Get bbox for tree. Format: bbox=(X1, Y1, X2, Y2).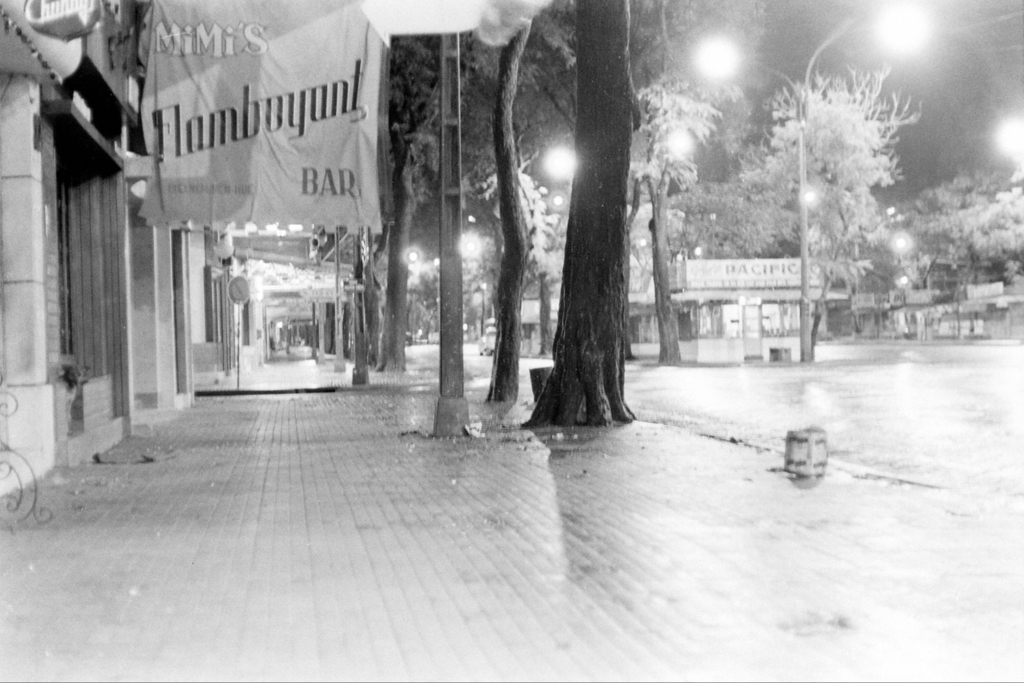
bbox=(914, 176, 1018, 291).
